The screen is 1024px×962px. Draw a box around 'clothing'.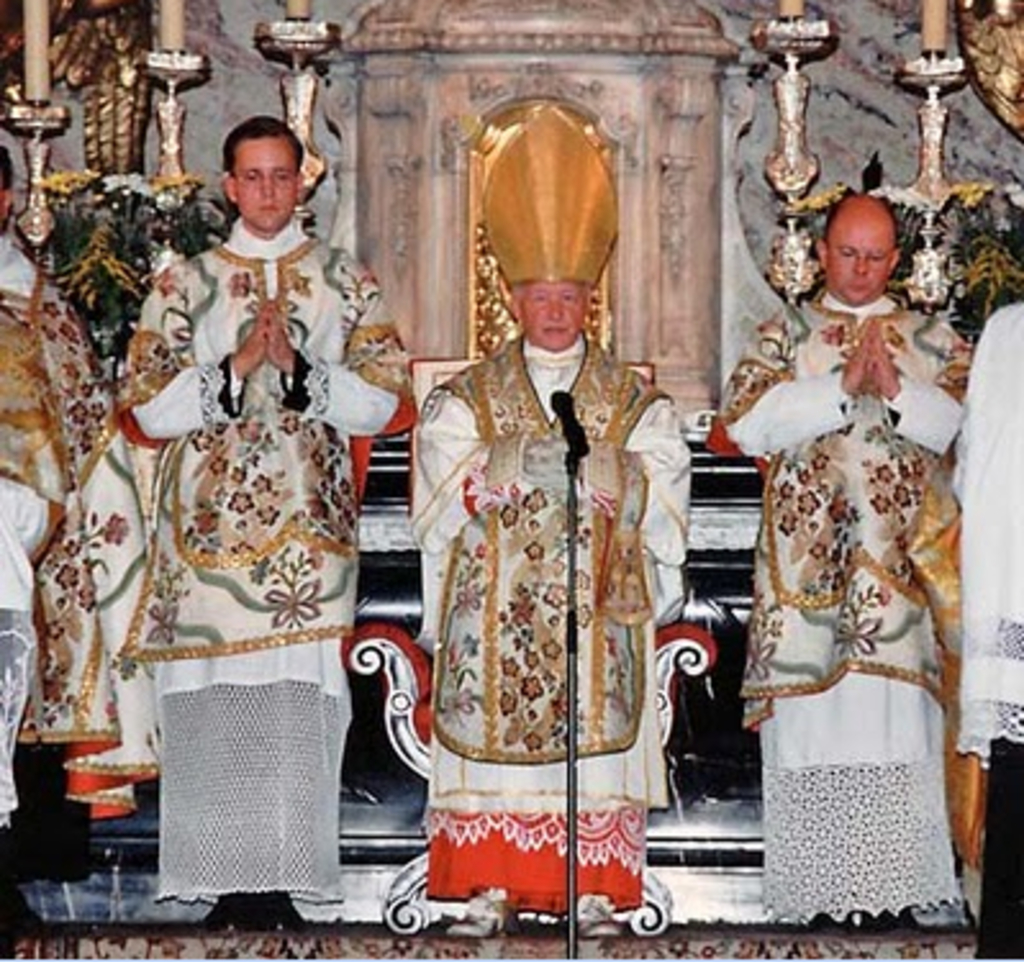
x1=141, y1=226, x2=400, y2=888.
